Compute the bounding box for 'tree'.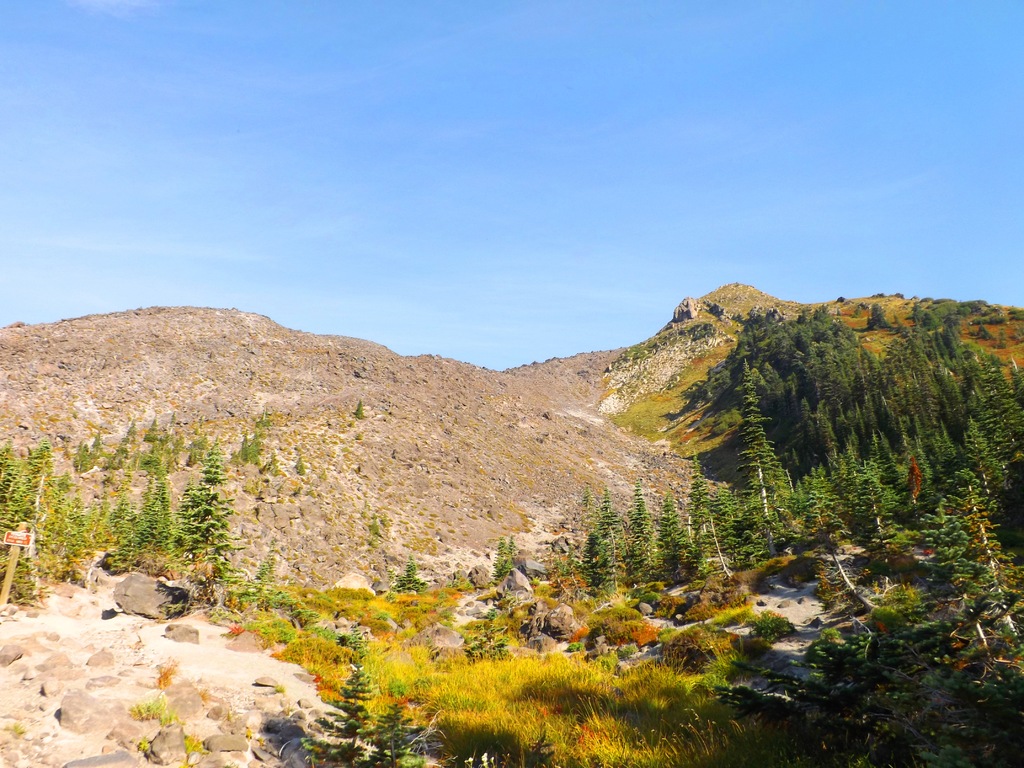
(877,340,904,397).
